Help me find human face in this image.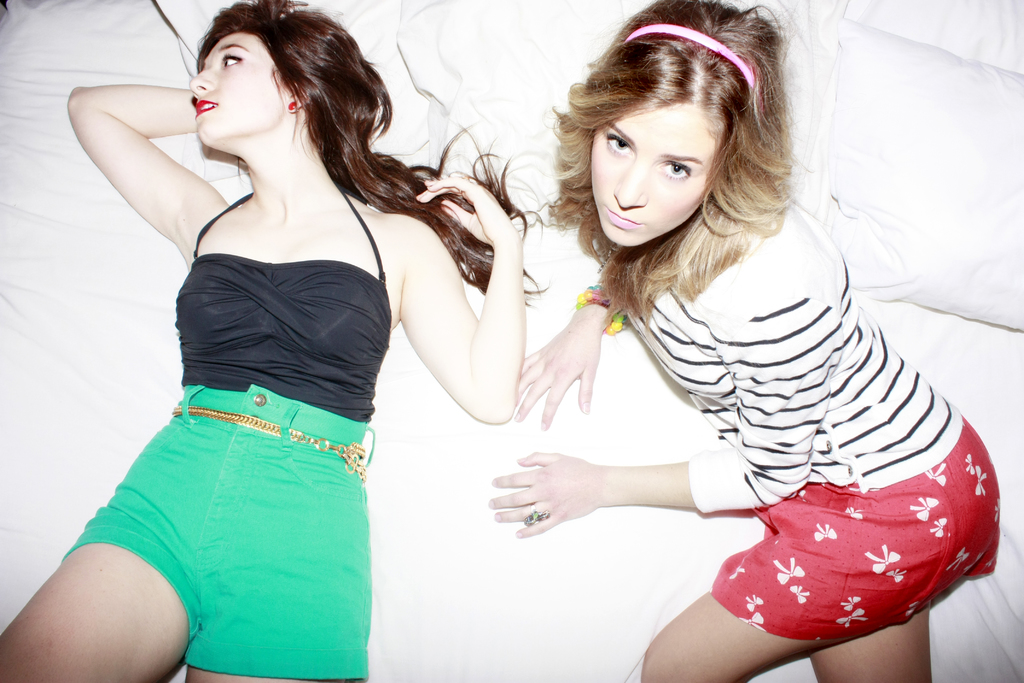
Found it: [left=588, top=101, right=717, bottom=249].
